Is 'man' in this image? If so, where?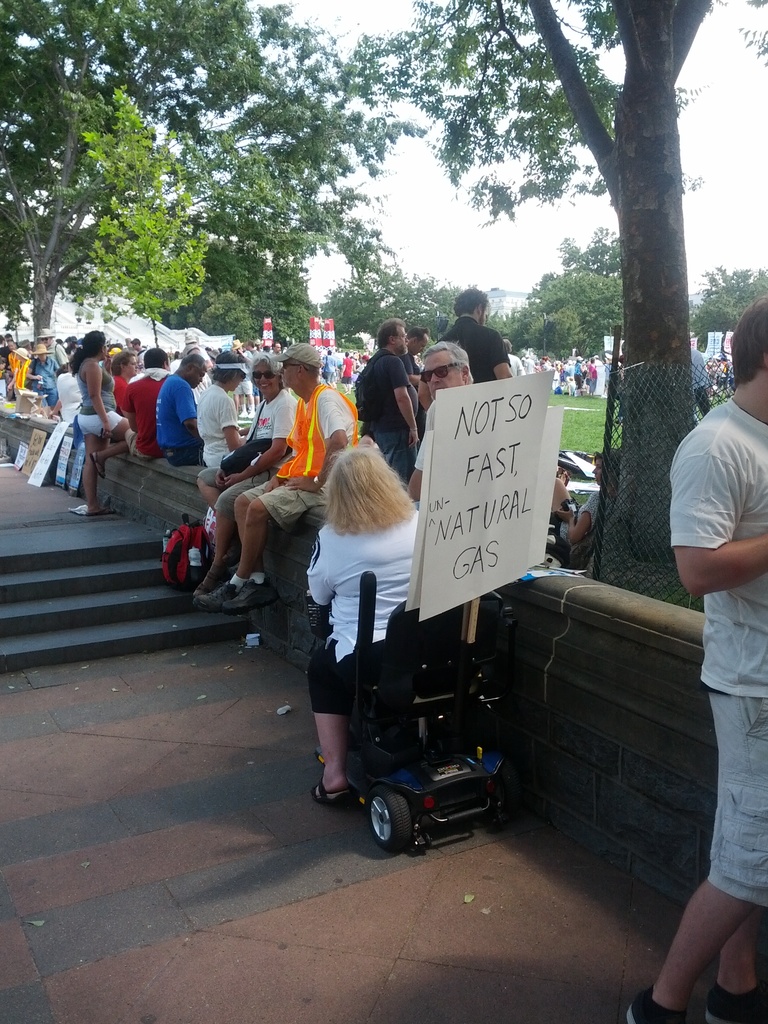
Yes, at (x1=401, y1=344, x2=480, y2=509).
